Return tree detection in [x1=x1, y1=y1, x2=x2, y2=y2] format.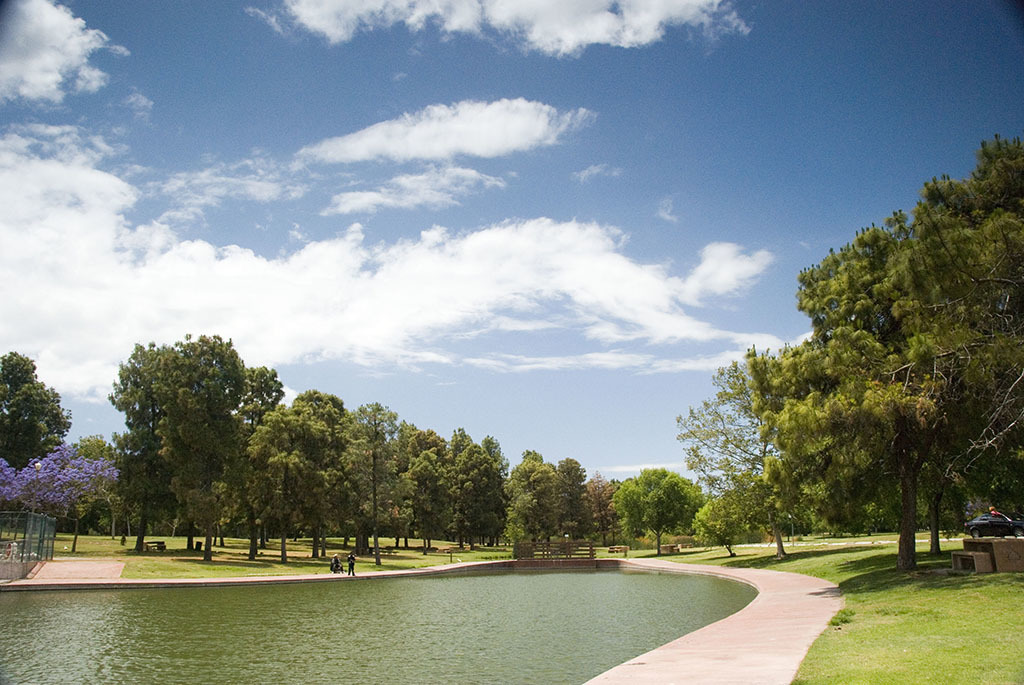
[x1=0, y1=355, x2=77, y2=465].
